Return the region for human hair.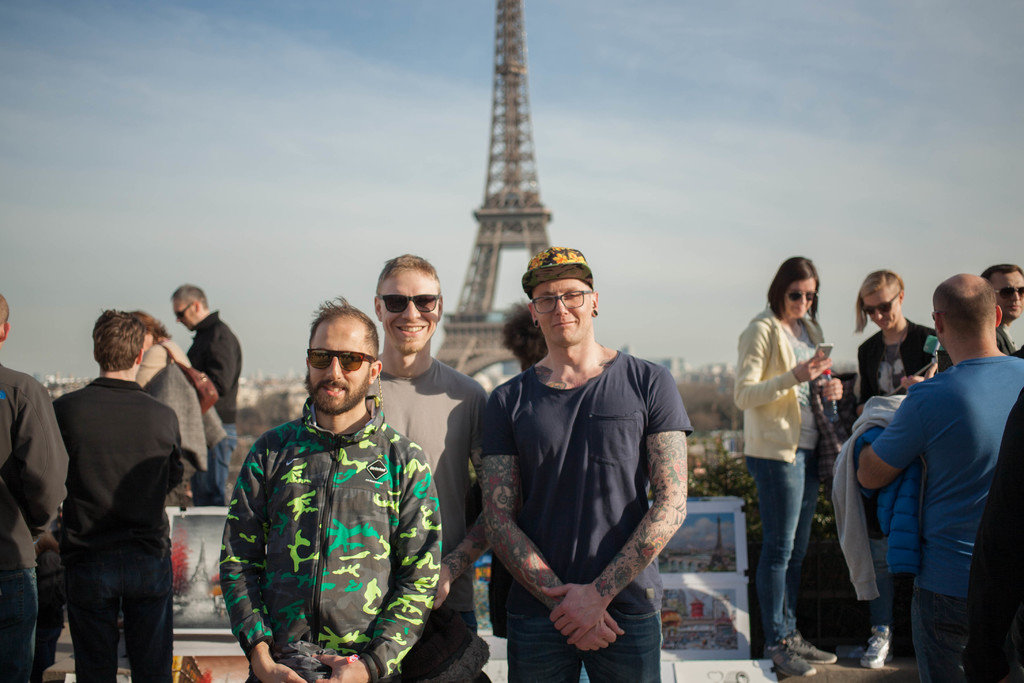
{"x1": 0, "y1": 295, "x2": 10, "y2": 327}.
